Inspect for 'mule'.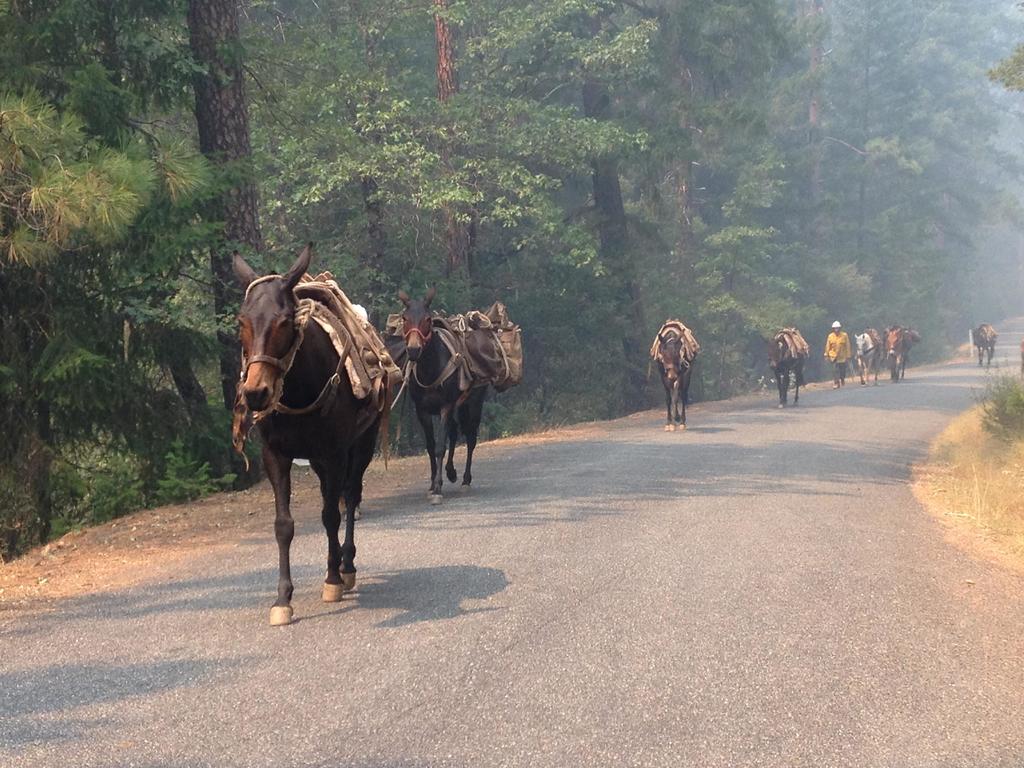
Inspection: locate(855, 327, 883, 388).
